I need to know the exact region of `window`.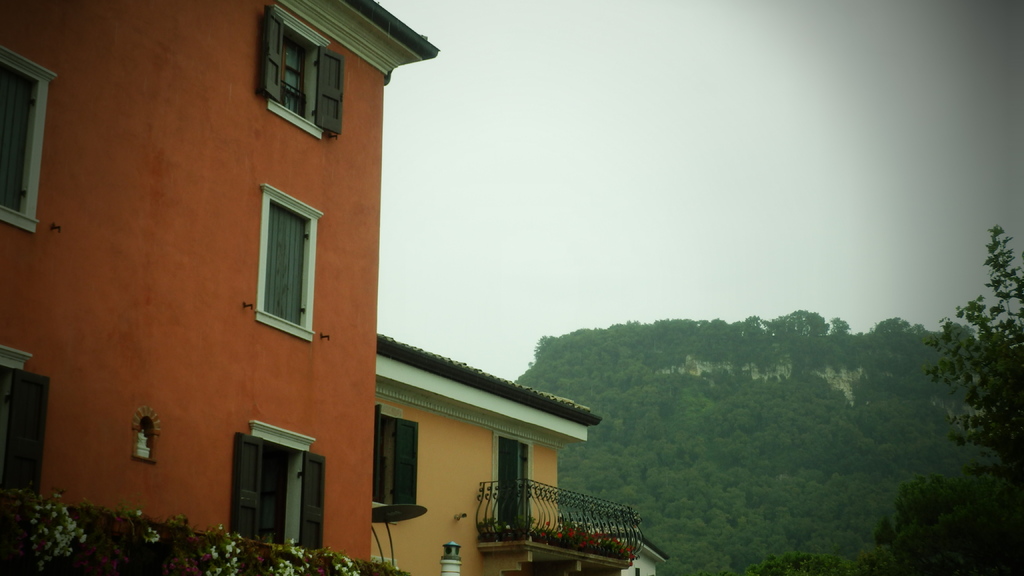
Region: box=[255, 0, 346, 147].
